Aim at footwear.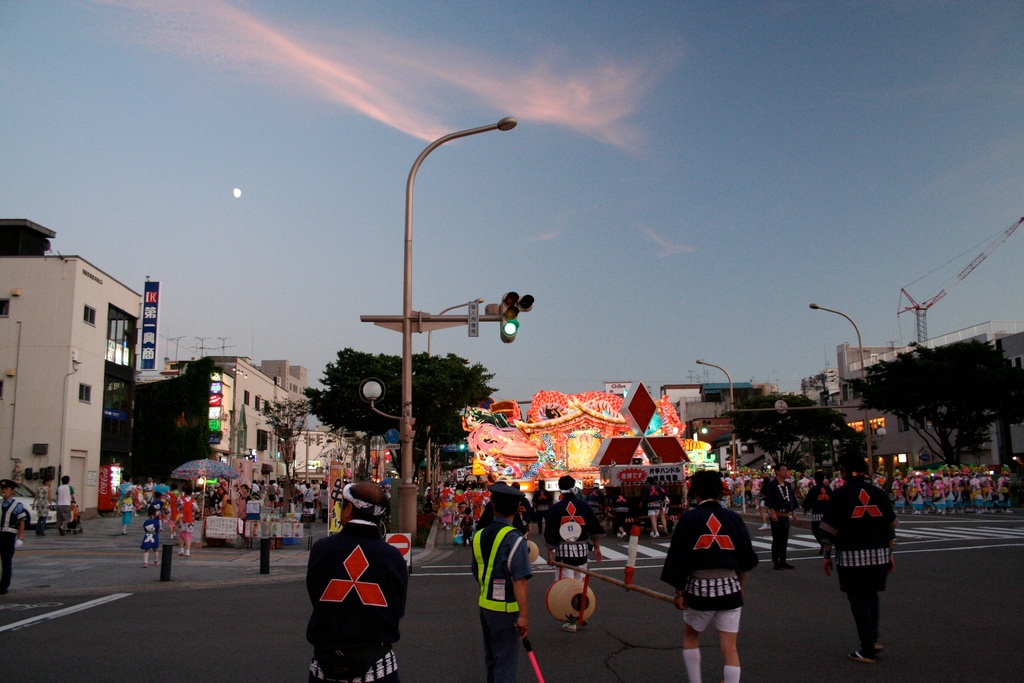
Aimed at pyautogui.locateOnScreen(772, 562, 782, 568).
